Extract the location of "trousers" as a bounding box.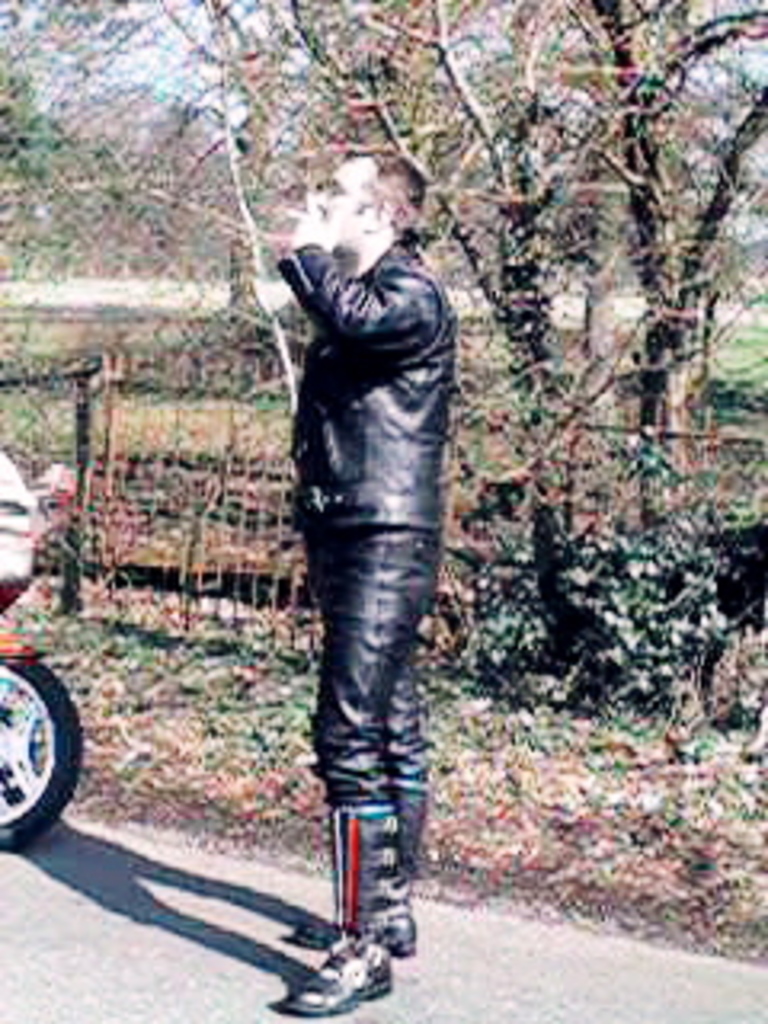
x1=307, y1=515, x2=442, y2=797.
